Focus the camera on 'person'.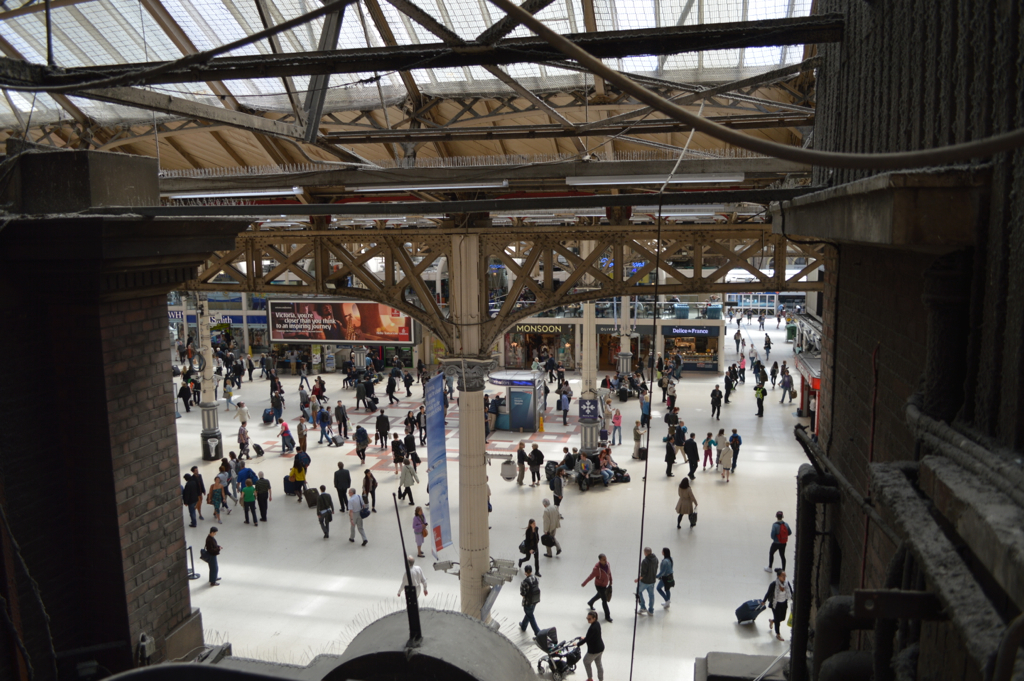
Focus region: (183, 471, 199, 524).
